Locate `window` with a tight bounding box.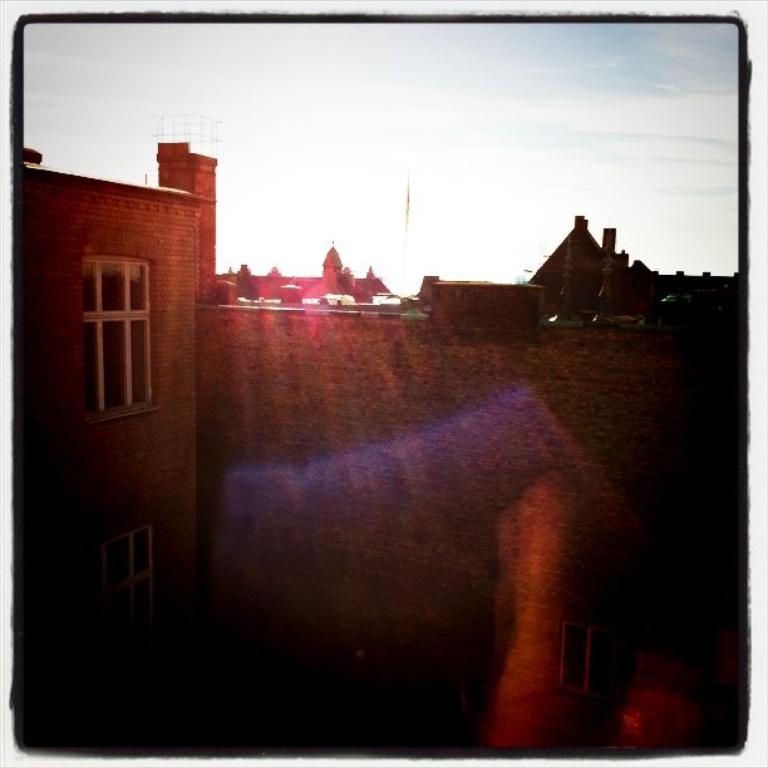
Rect(123, 522, 173, 622).
